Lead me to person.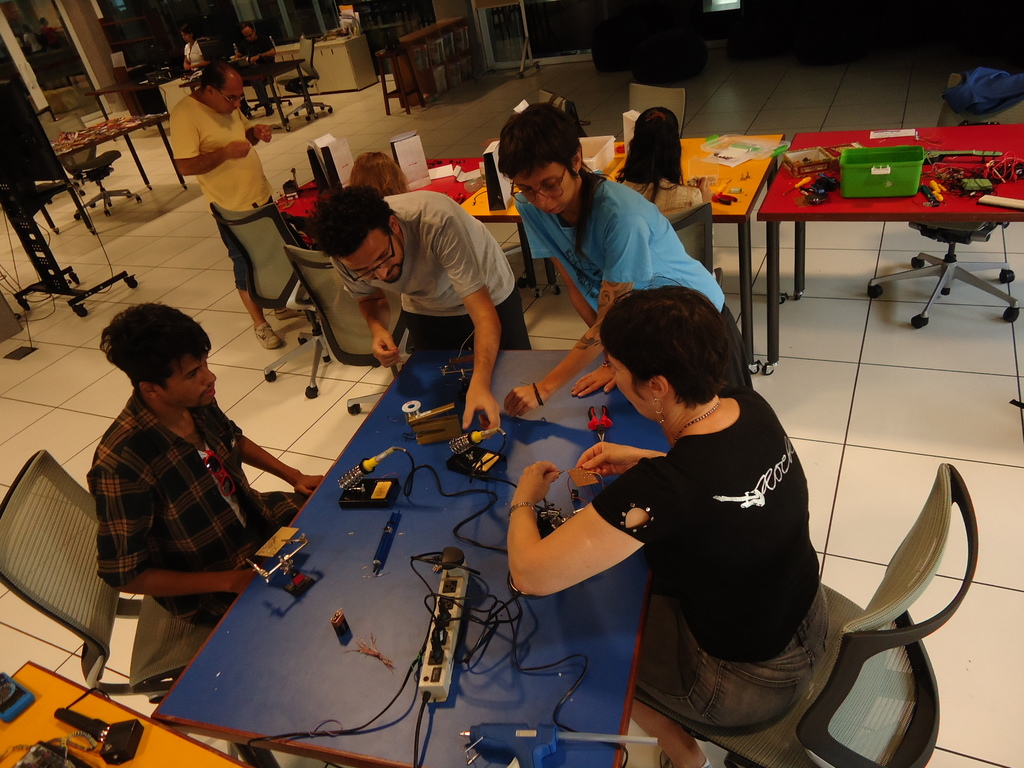
Lead to {"x1": 170, "y1": 60, "x2": 321, "y2": 353}.
